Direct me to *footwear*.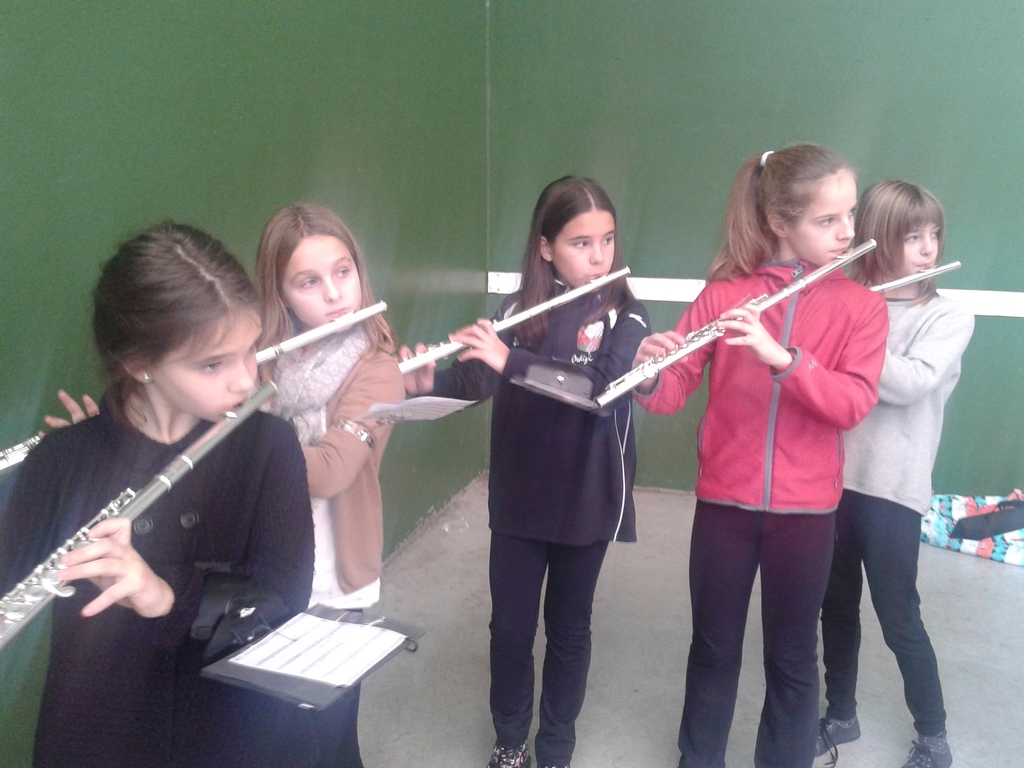
Direction: 483,743,533,767.
